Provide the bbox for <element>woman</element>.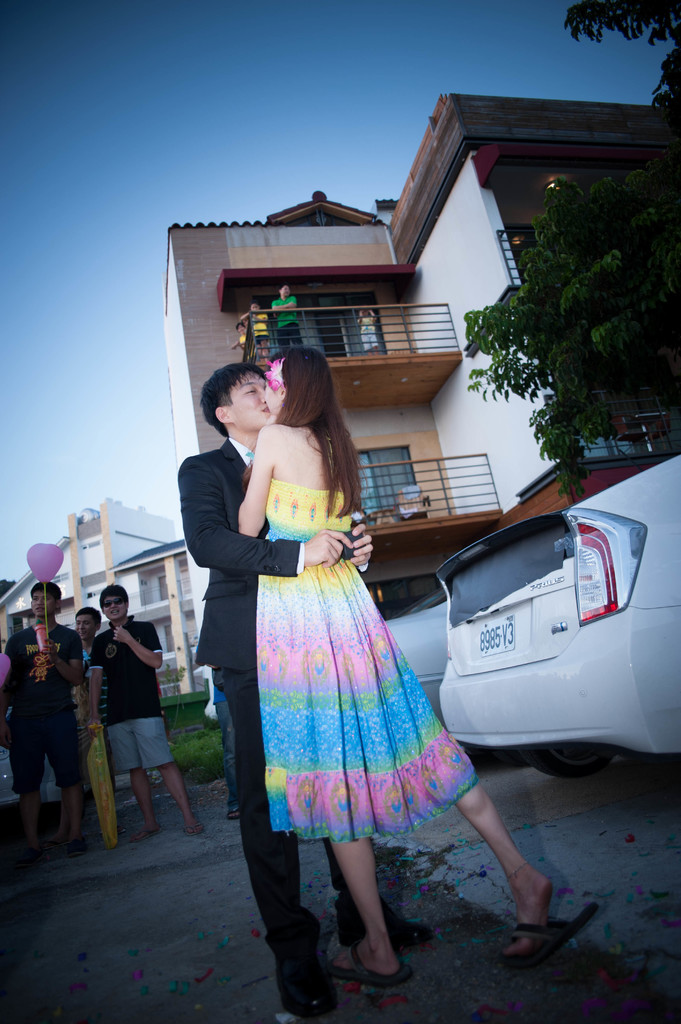
{"left": 188, "top": 346, "right": 474, "bottom": 912}.
